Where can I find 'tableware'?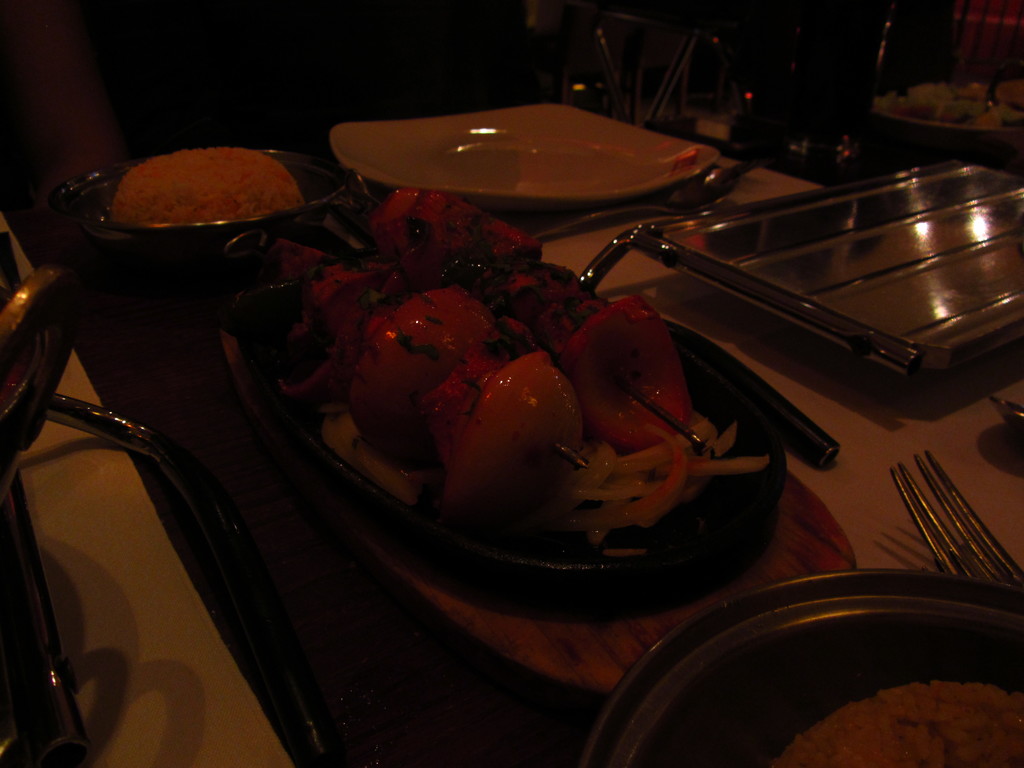
You can find it at bbox(219, 200, 789, 605).
